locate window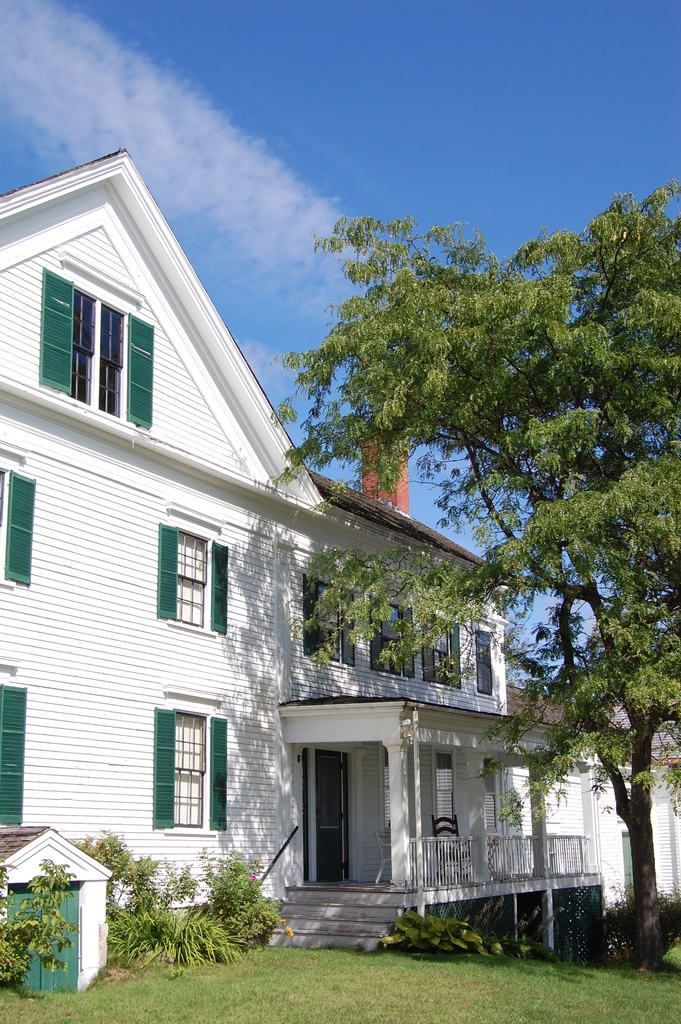
<box>23,266,154,428</box>
